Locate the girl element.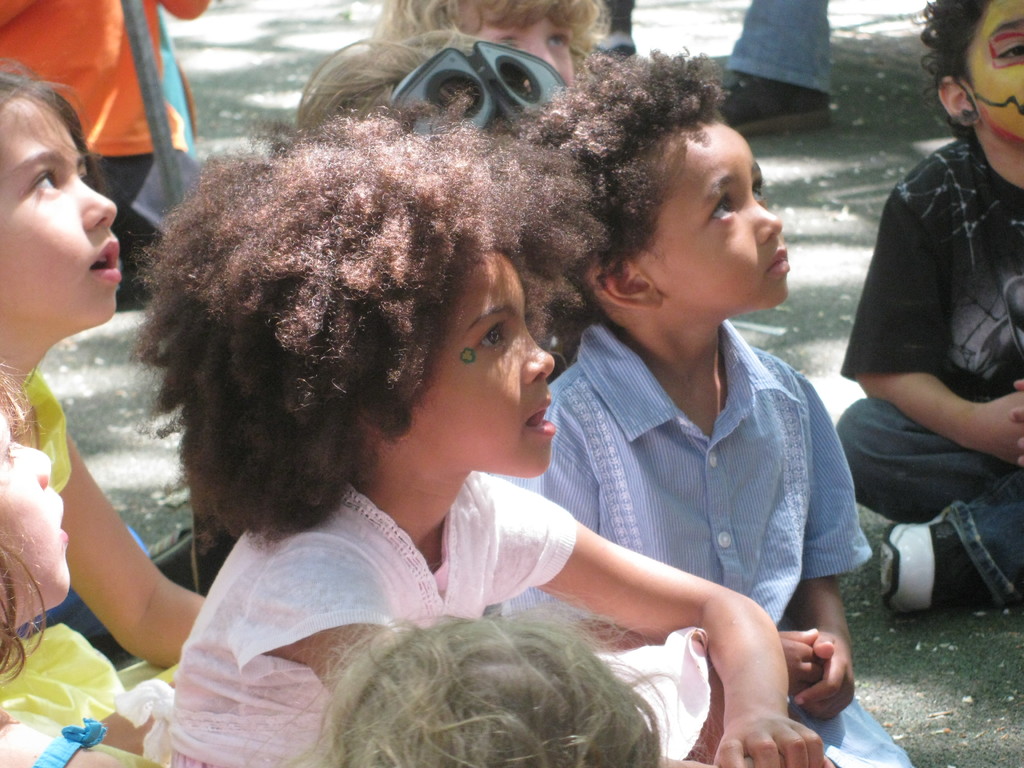
Element bbox: <bbox>0, 363, 125, 767</bbox>.
